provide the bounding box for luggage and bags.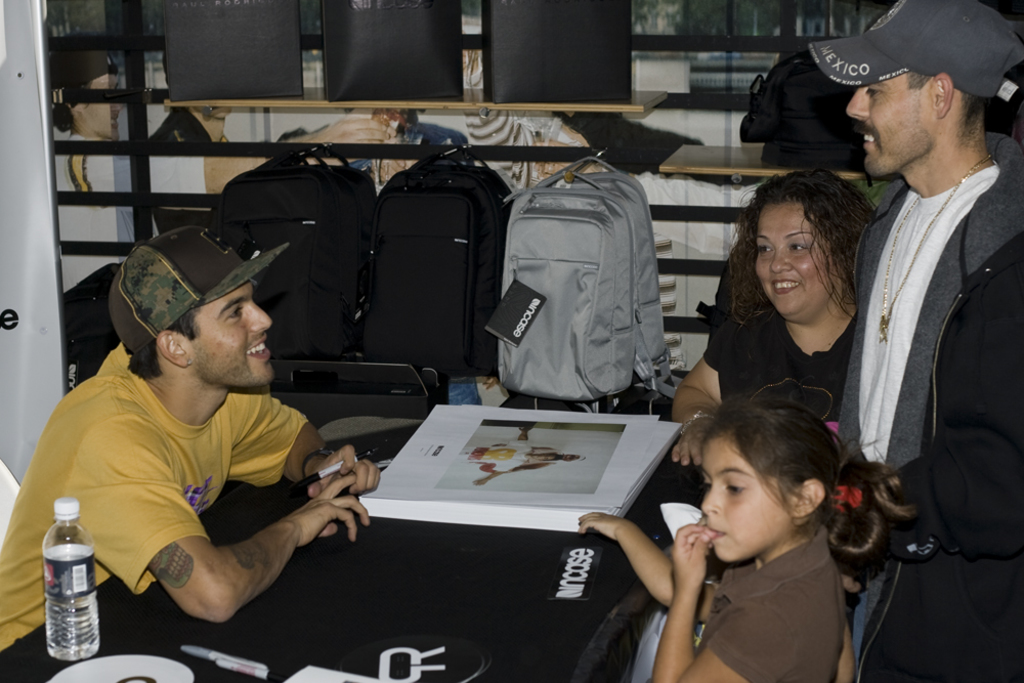
left=319, top=0, right=463, bottom=101.
